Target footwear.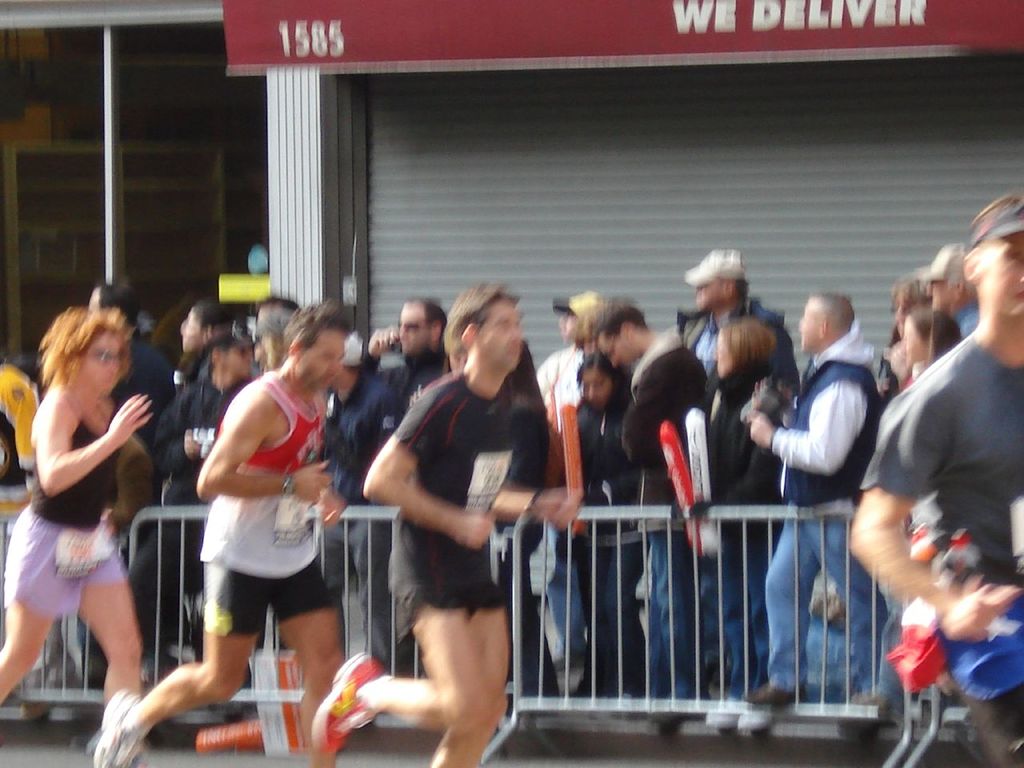
Target region: (x1=742, y1=682, x2=807, y2=707).
